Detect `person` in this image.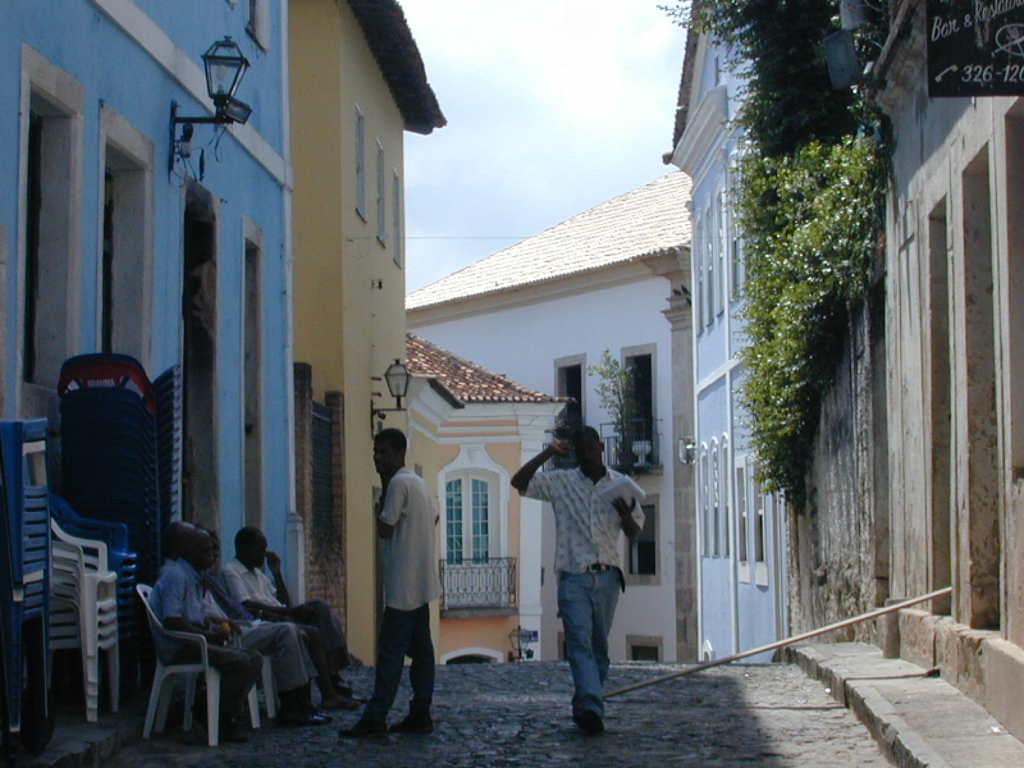
Detection: [x1=356, y1=430, x2=437, y2=739].
